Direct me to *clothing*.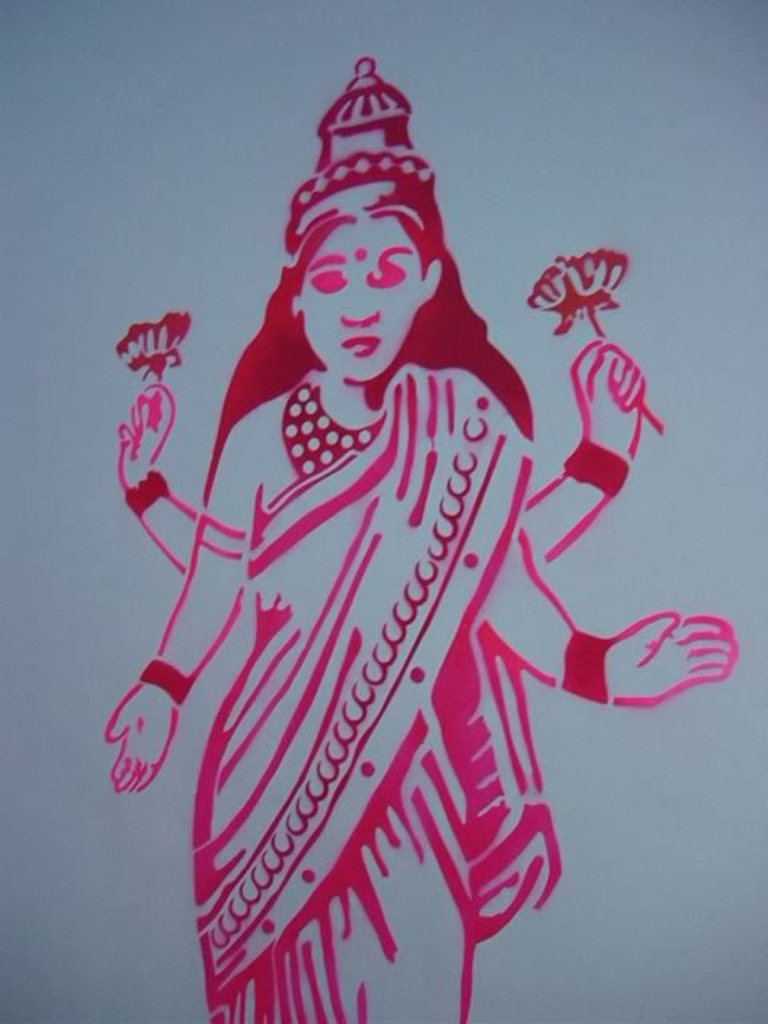
Direction: BBox(194, 360, 570, 1022).
